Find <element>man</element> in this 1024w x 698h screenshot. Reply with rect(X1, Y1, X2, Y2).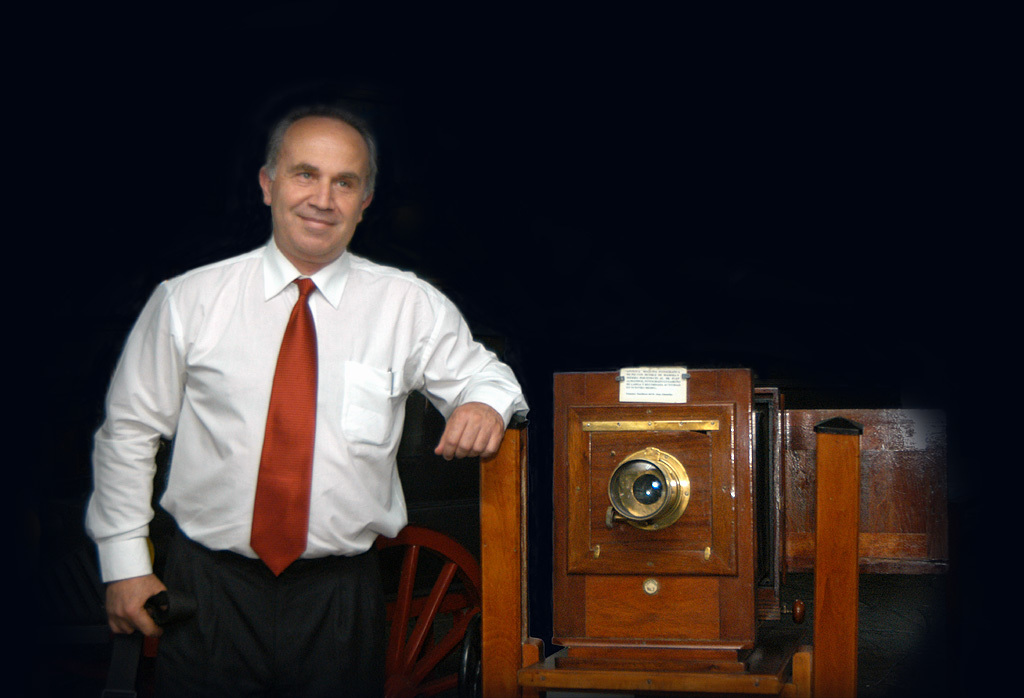
rect(85, 112, 532, 697).
